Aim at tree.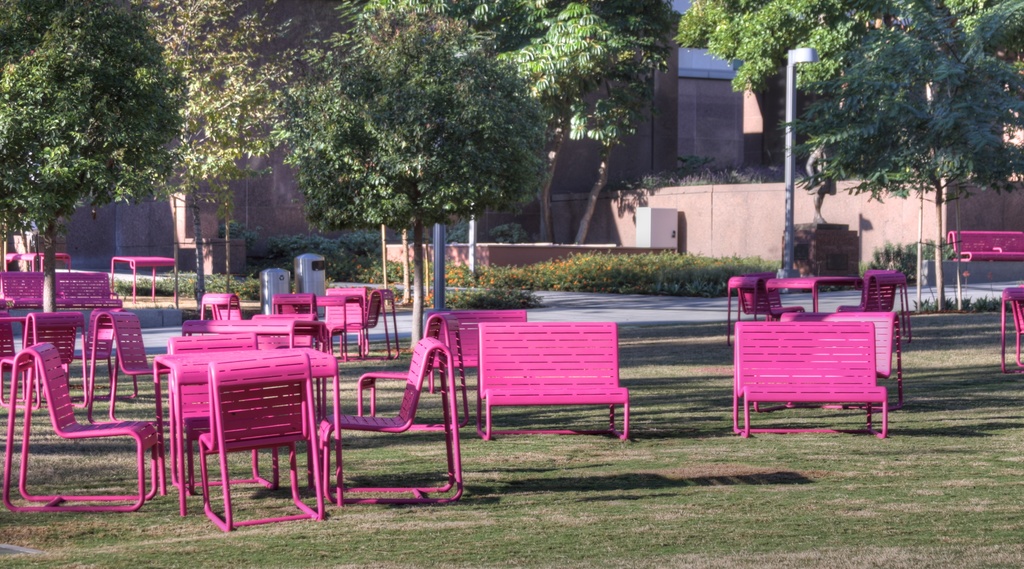
Aimed at pyautogui.locateOnScreen(147, 0, 330, 295).
